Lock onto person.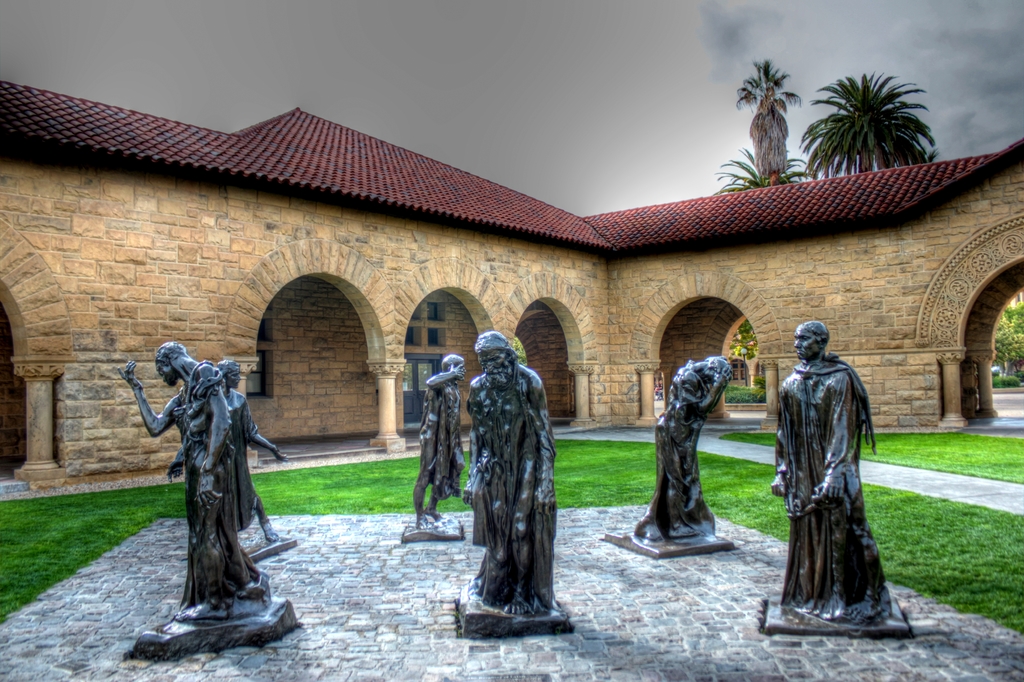
Locked: (left=469, top=329, right=560, bottom=616).
